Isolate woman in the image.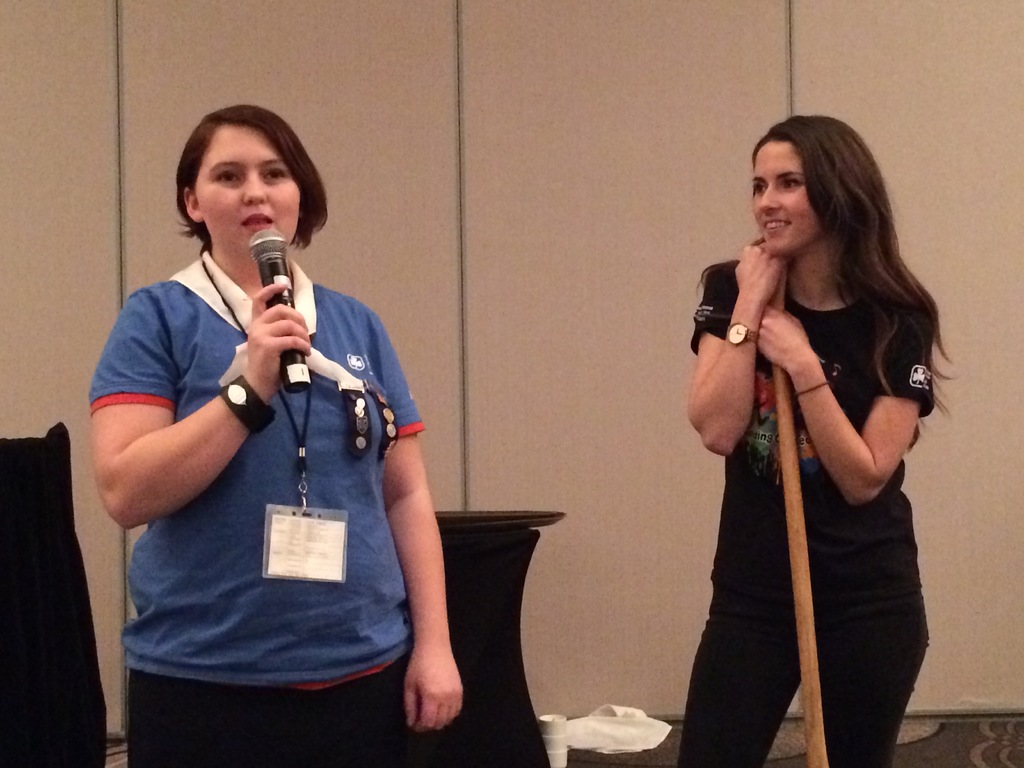
Isolated region: pyautogui.locateOnScreen(658, 97, 947, 767).
